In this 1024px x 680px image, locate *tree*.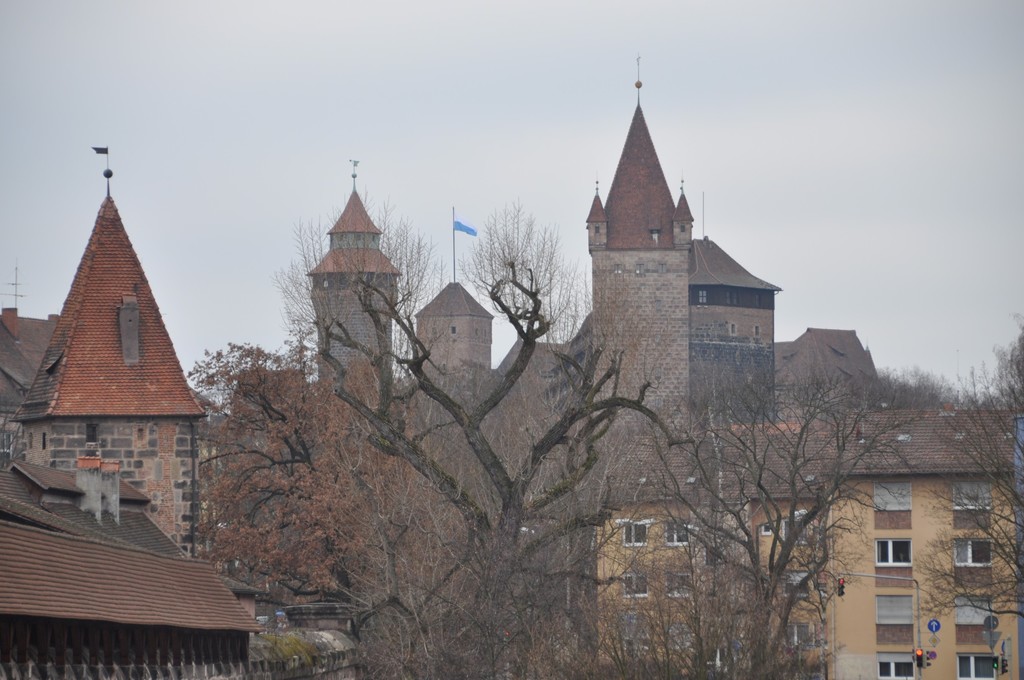
Bounding box: detection(180, 201, 719, 679).
